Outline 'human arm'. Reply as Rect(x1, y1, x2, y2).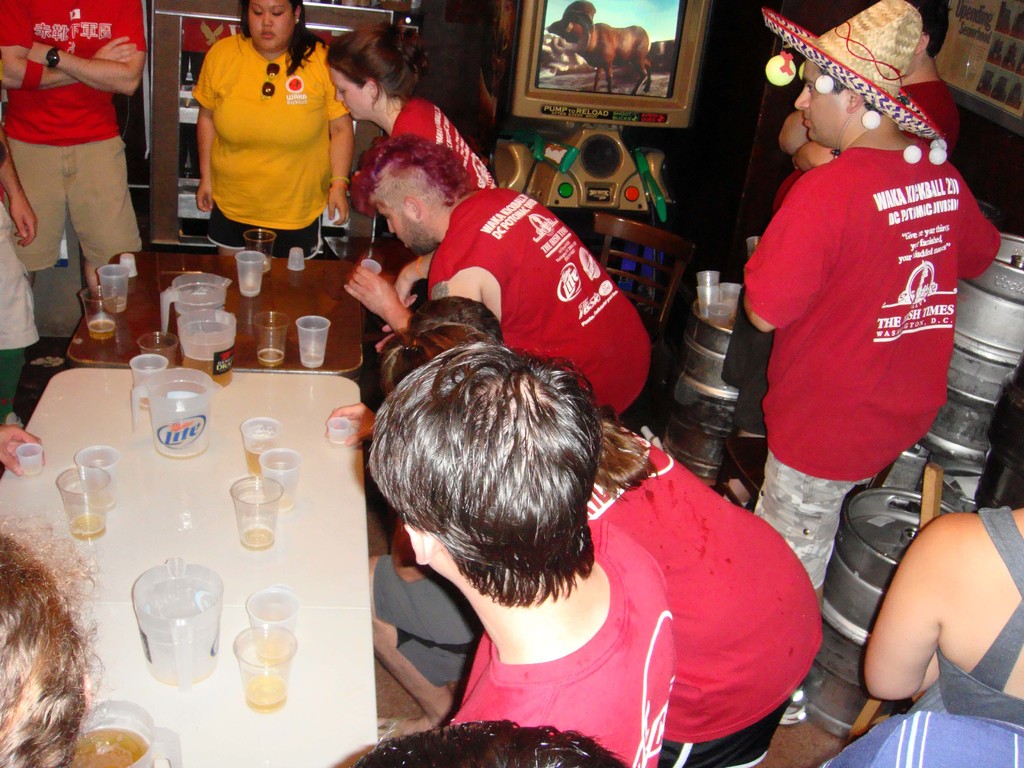
Rect(25, 0, 148, 99).
